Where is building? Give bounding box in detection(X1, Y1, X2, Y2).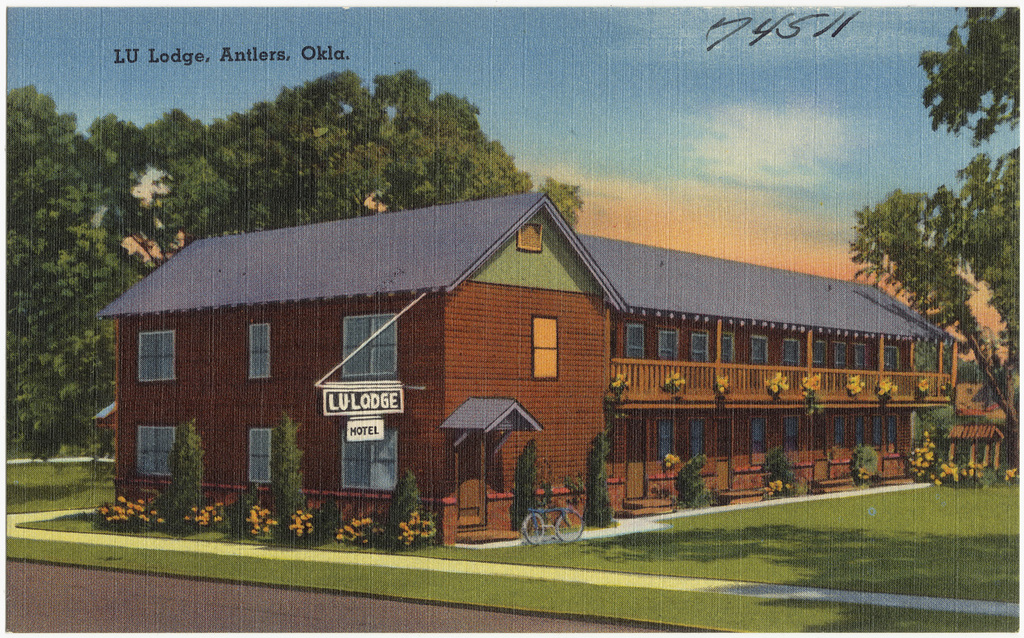
detection(90, 214, 953, 517).
